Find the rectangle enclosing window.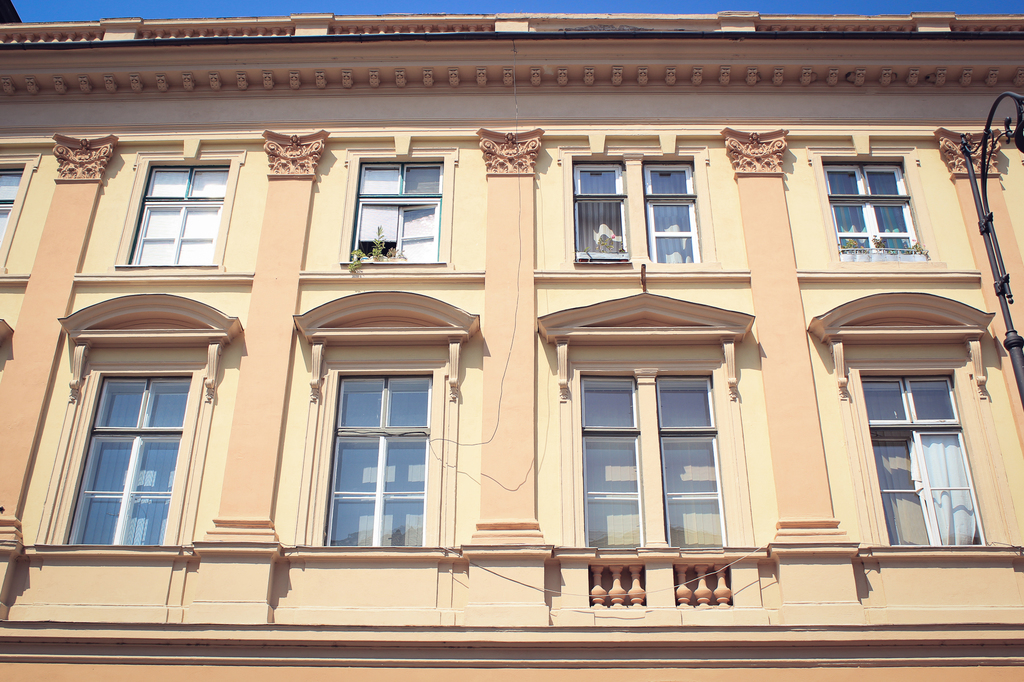
[643,159,703,262].
